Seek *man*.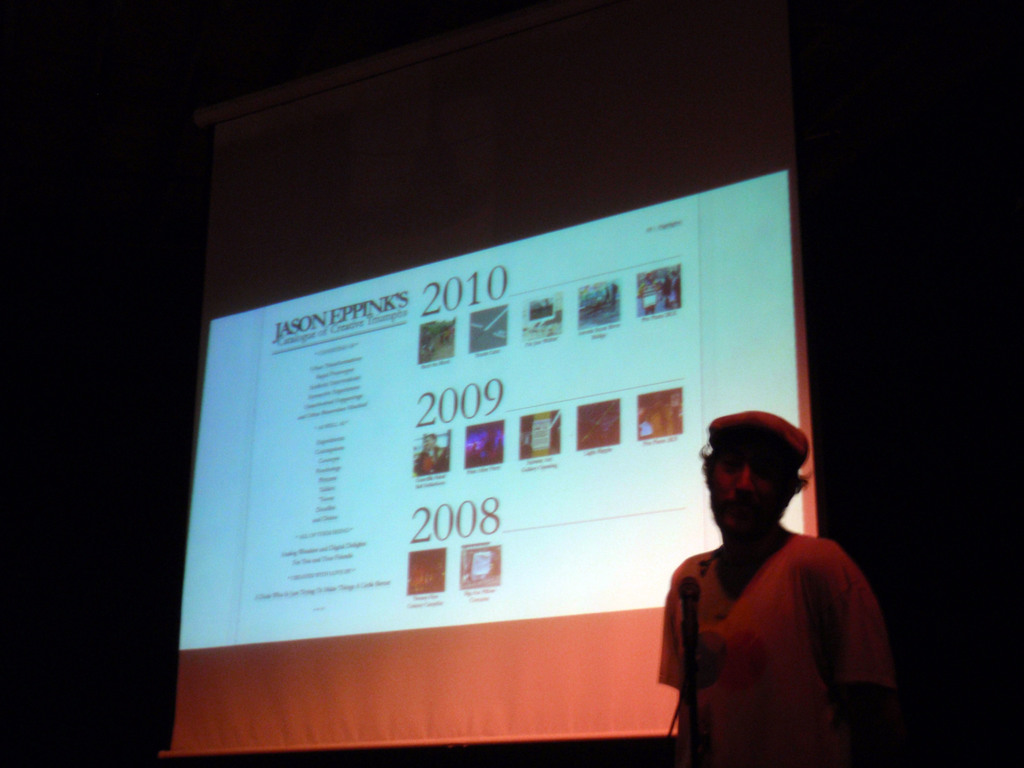
654/411/900/767.
